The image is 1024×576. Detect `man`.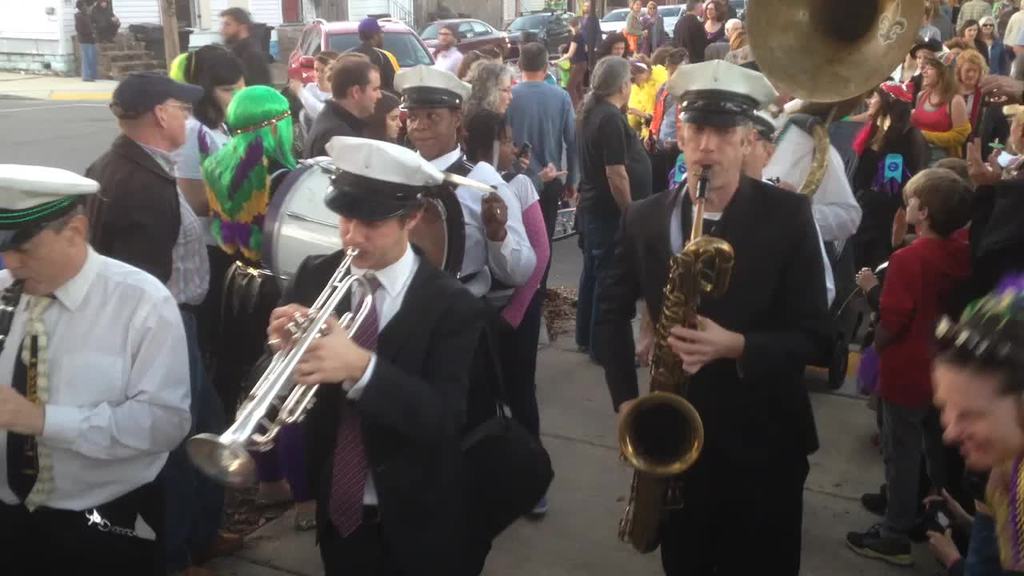
Detection: 222, 8, 267, 87.
